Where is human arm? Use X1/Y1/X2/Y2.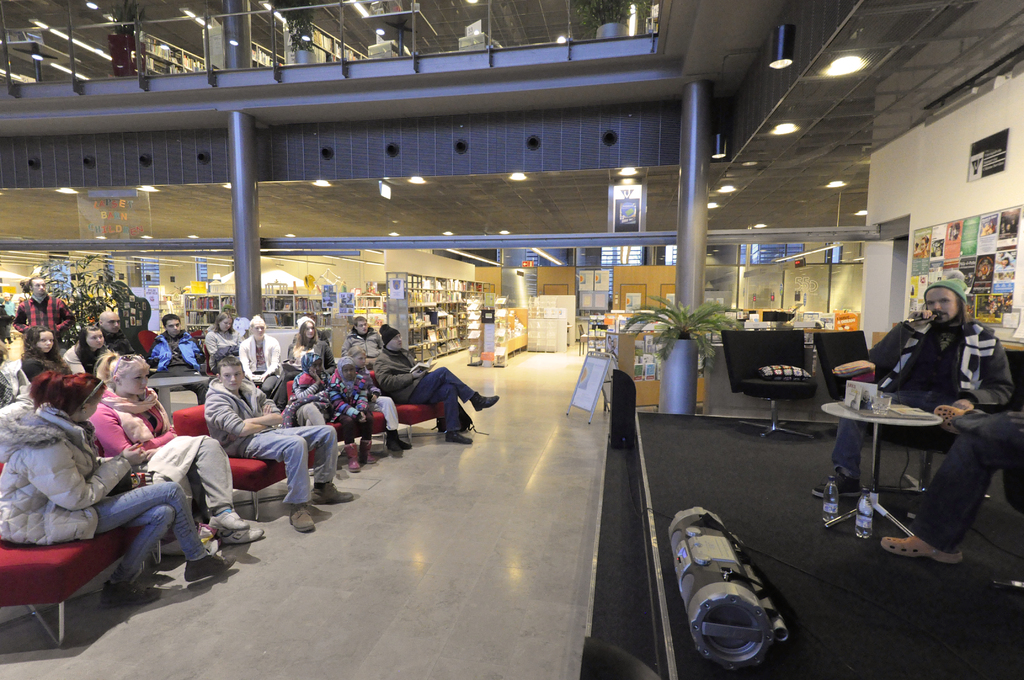
183/344/198/357.
